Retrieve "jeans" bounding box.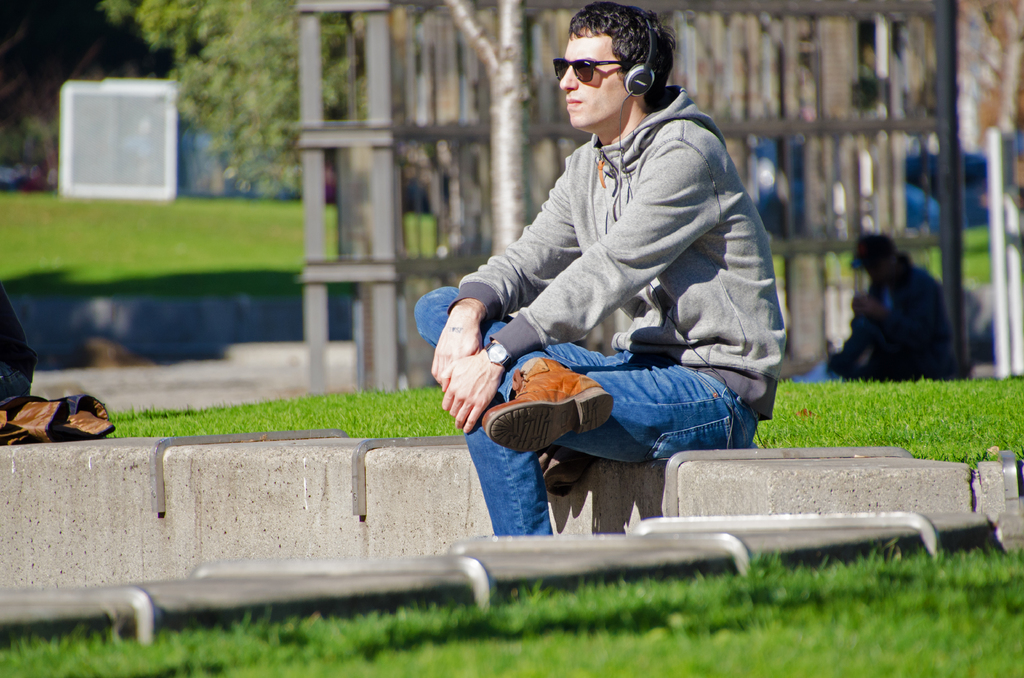
Bounding box: select_region(463, 327, 758, 548).
